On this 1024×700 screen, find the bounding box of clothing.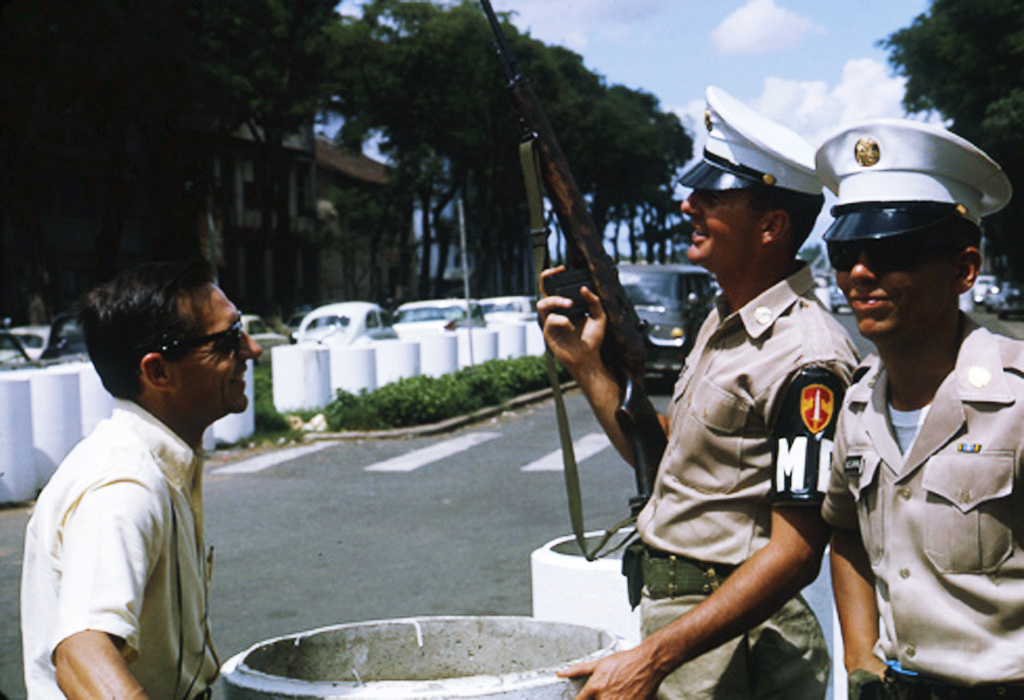
Bounding box: 819, 306, 1023, 699.
